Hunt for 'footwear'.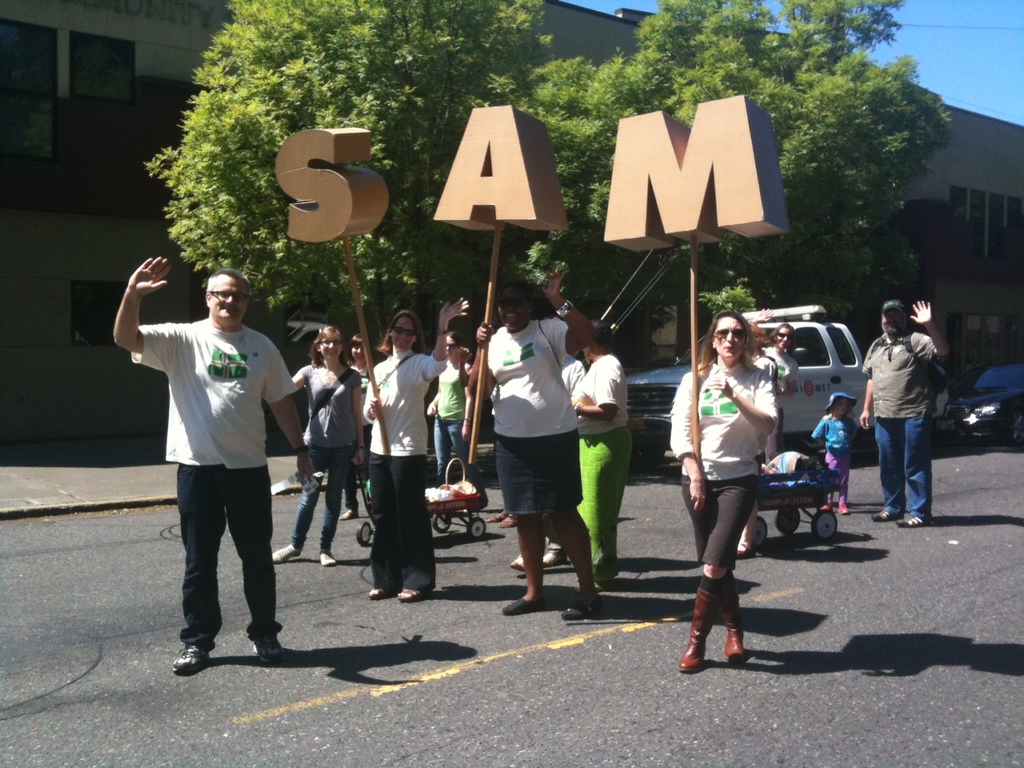
Hunted down at select_region(896, 515, 938, 527).
